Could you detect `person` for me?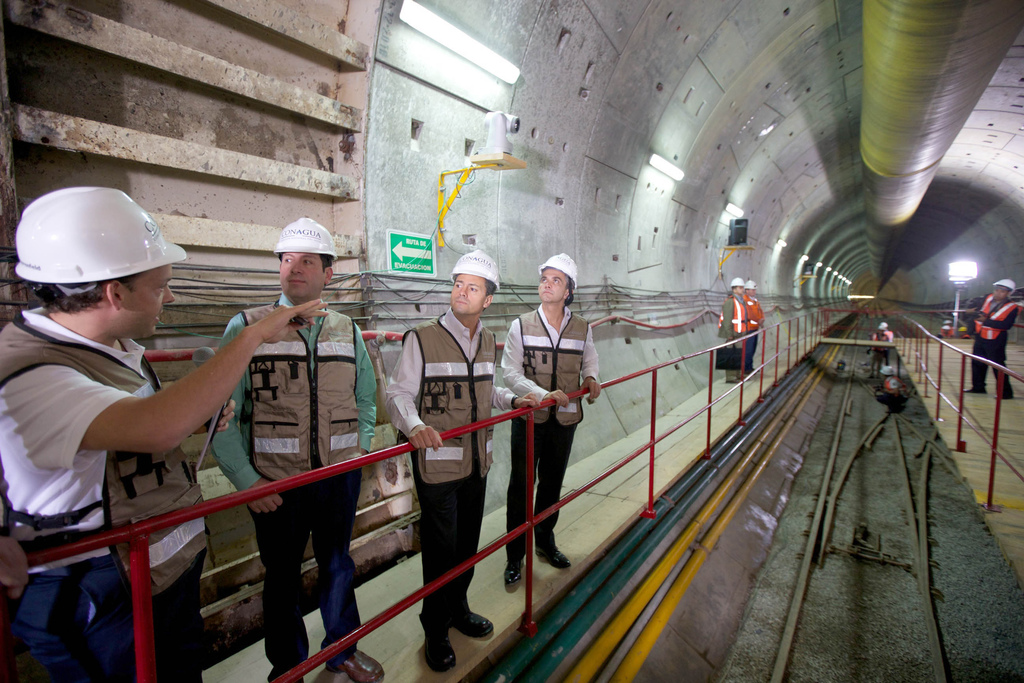
Detection result: detection(941, 319, 955, 333).
